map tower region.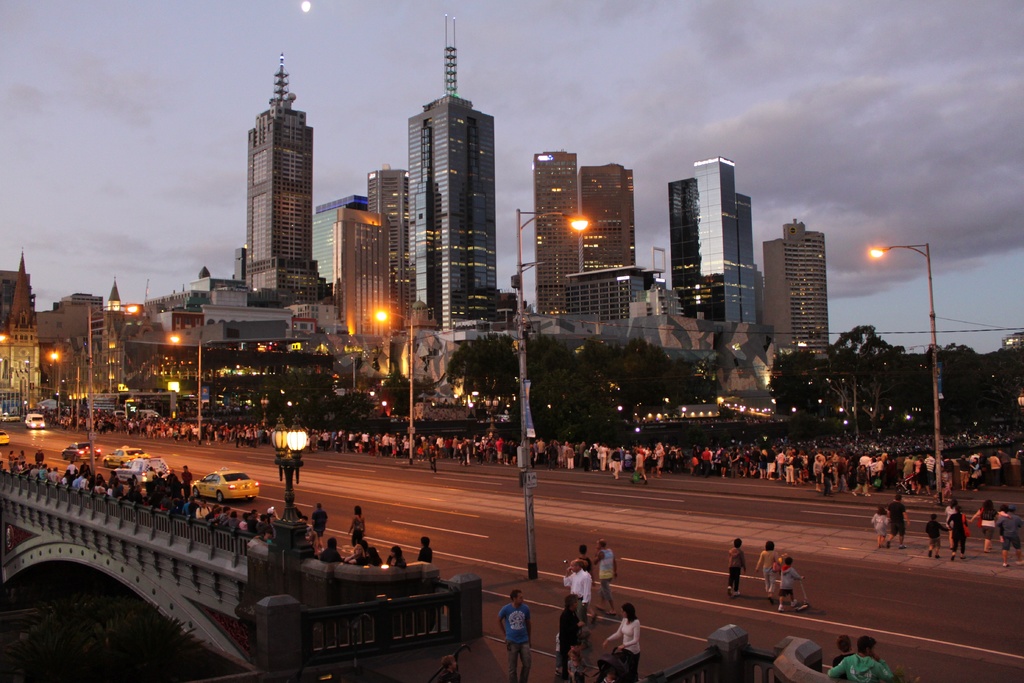
Mapped to 242, 55, 320, 306.
